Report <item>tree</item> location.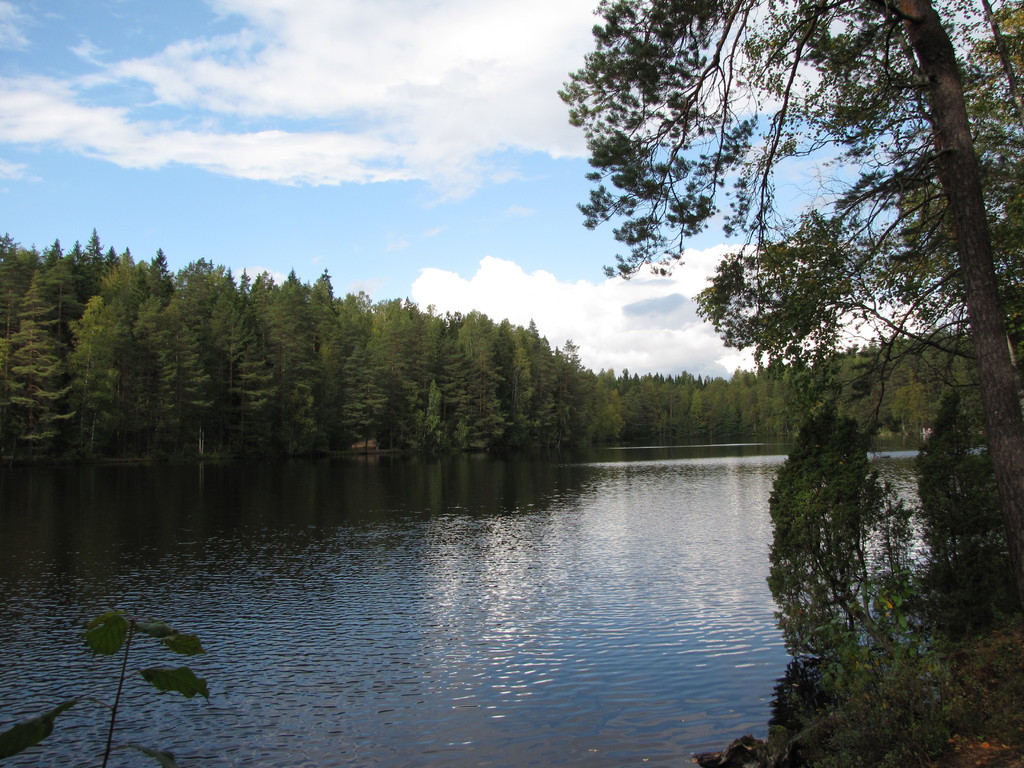
Report: l=762, t=379, r=794, b=432.
